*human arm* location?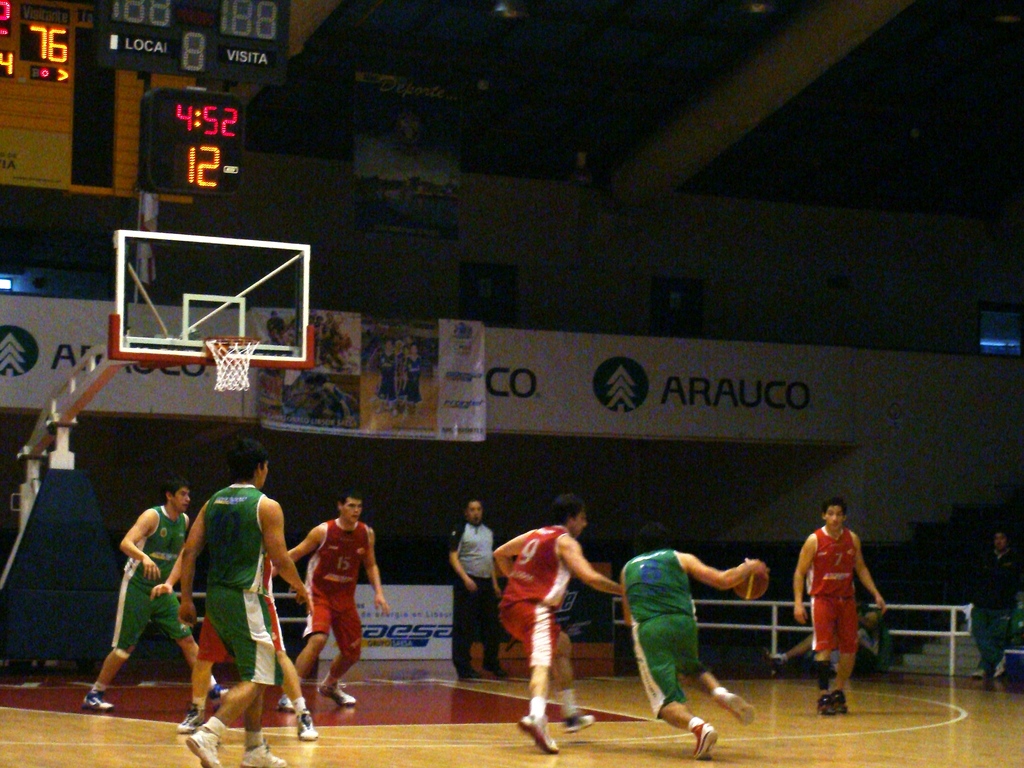
Rect(150, 553, 188, 600)
